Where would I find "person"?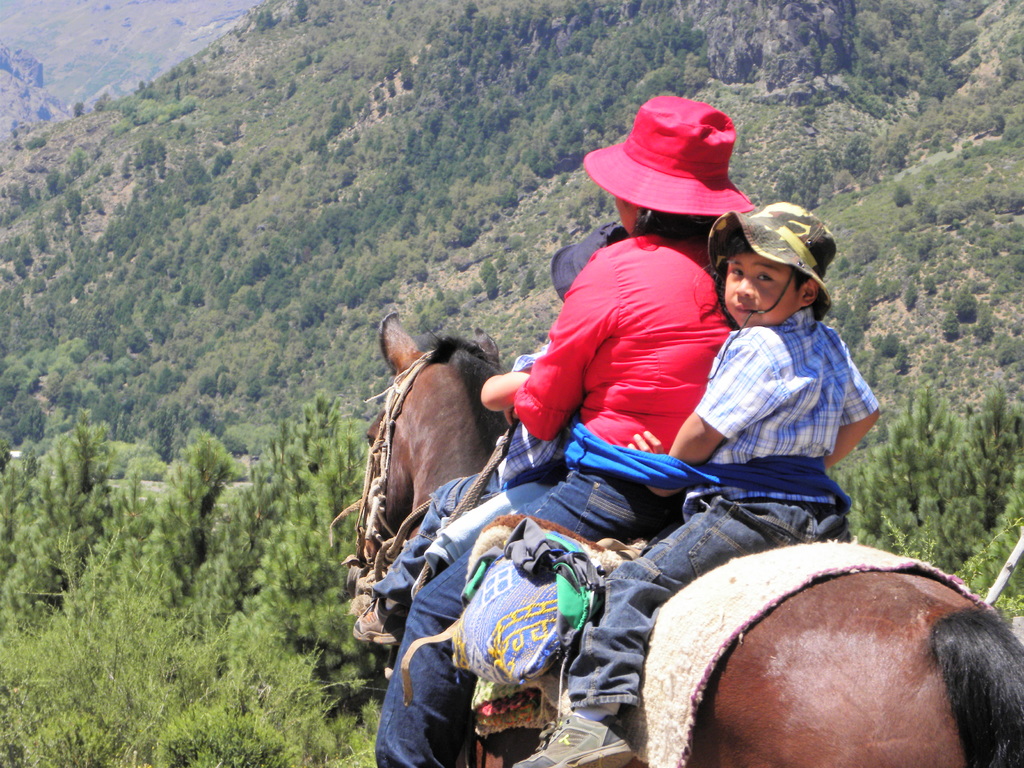
At (512, 227, 889, 767).
